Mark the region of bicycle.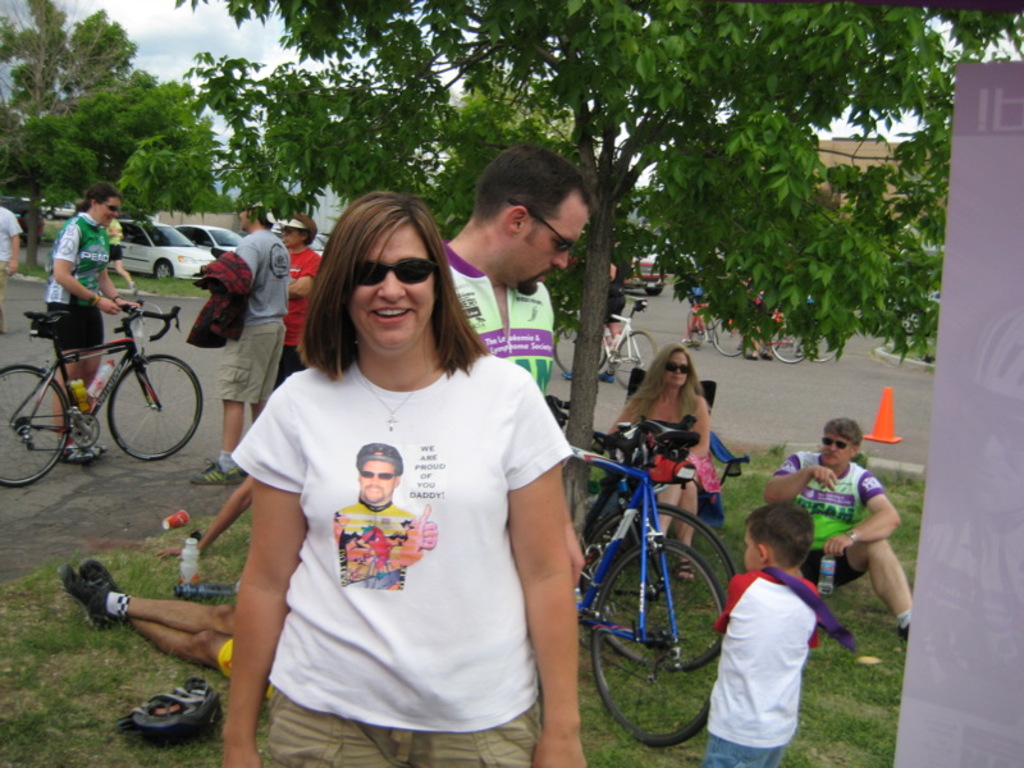
Region: crop(0, 310, 204, 489).
